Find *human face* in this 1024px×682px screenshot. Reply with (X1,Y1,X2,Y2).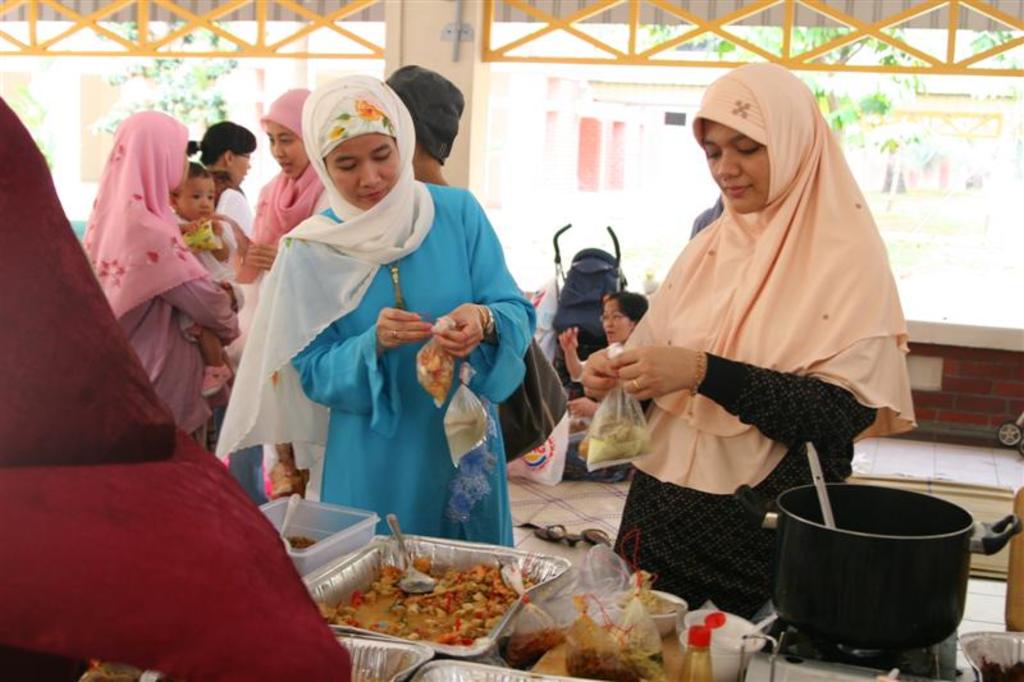
(174,177,214,219).
